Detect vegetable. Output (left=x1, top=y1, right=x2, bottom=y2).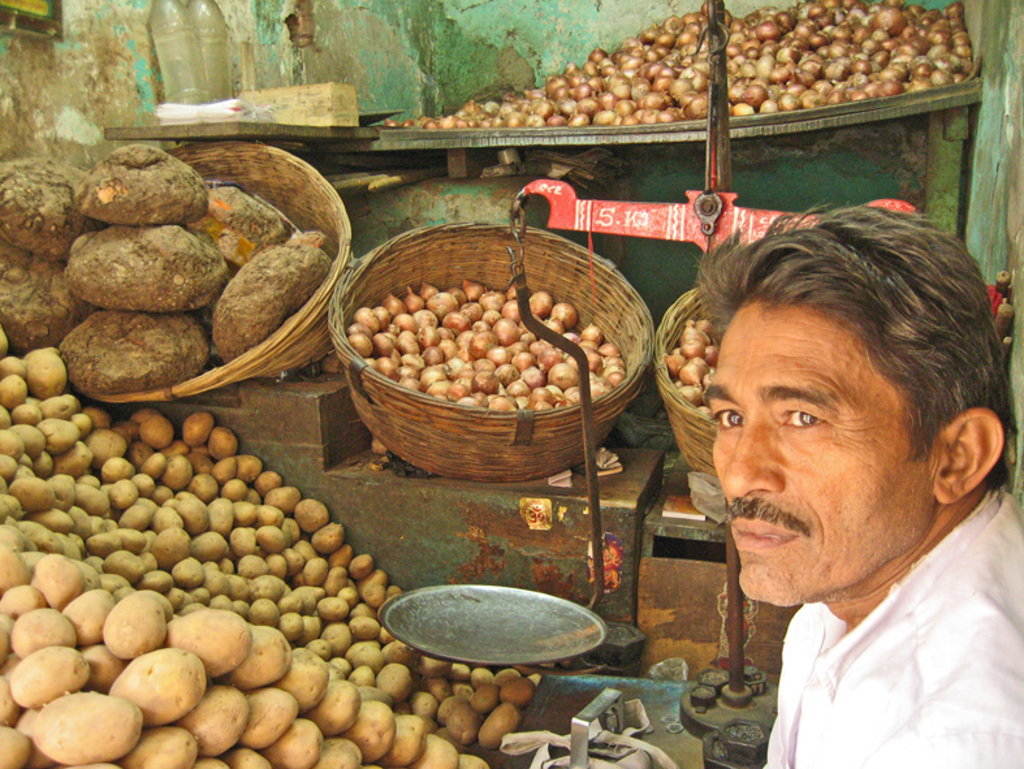
(left=383, top=712, right=429, bottom=765).
